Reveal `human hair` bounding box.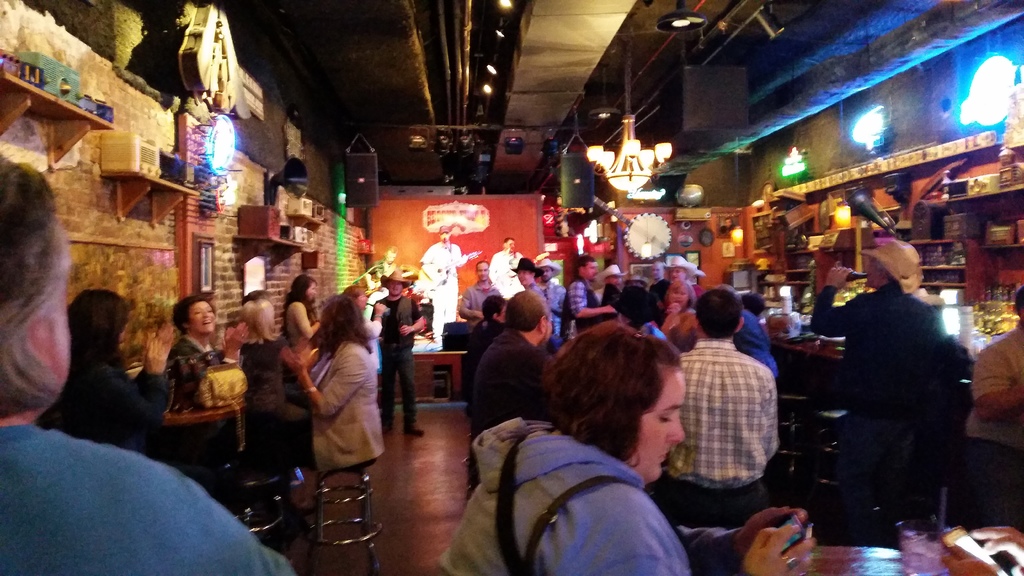
Revealed: {"left": 286, "top": 271, "right": 319, "bottom": 310}.
